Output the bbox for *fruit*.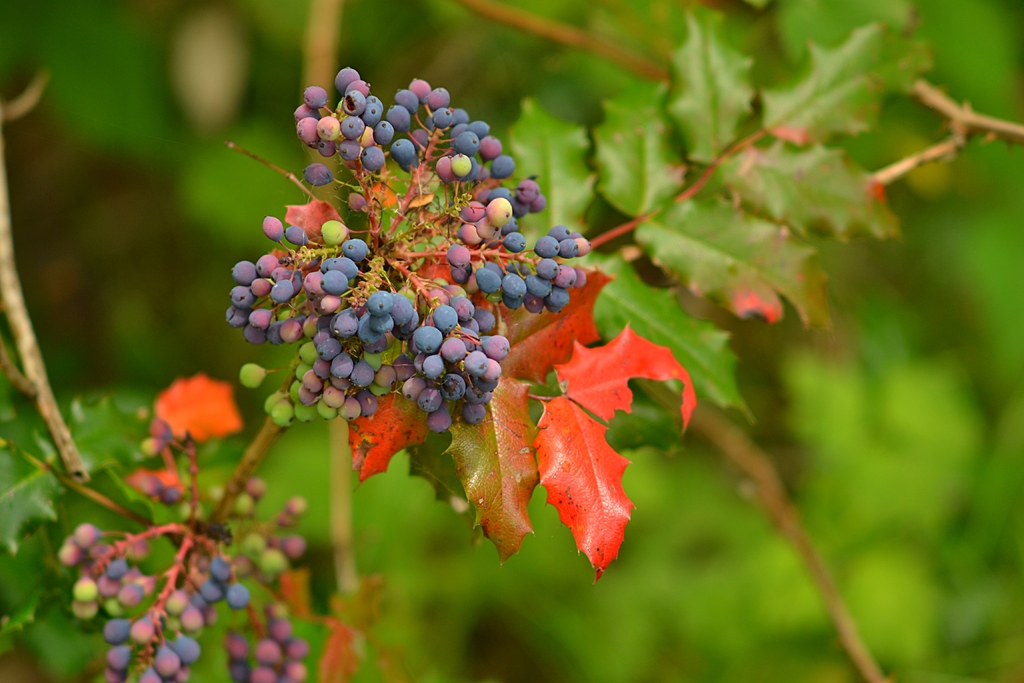
{"left": 134, "top": 473, "right": 161, "bottom": 498}.
